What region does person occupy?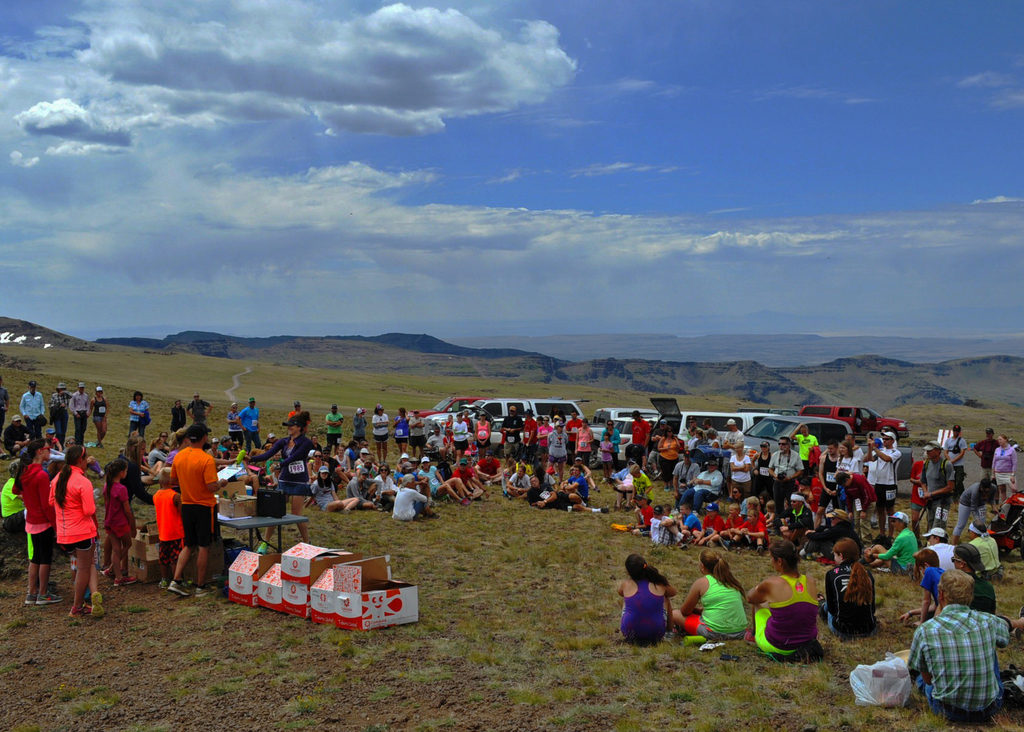
[509,469,537,497].
